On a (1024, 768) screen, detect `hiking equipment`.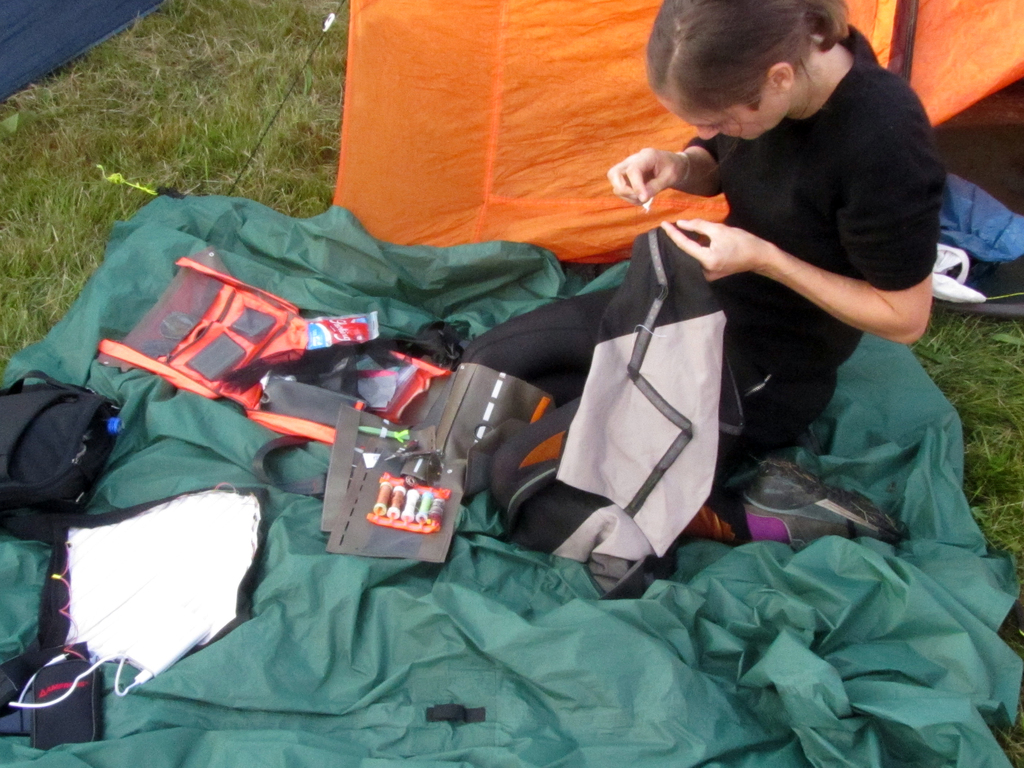
325:0:1023:270.
